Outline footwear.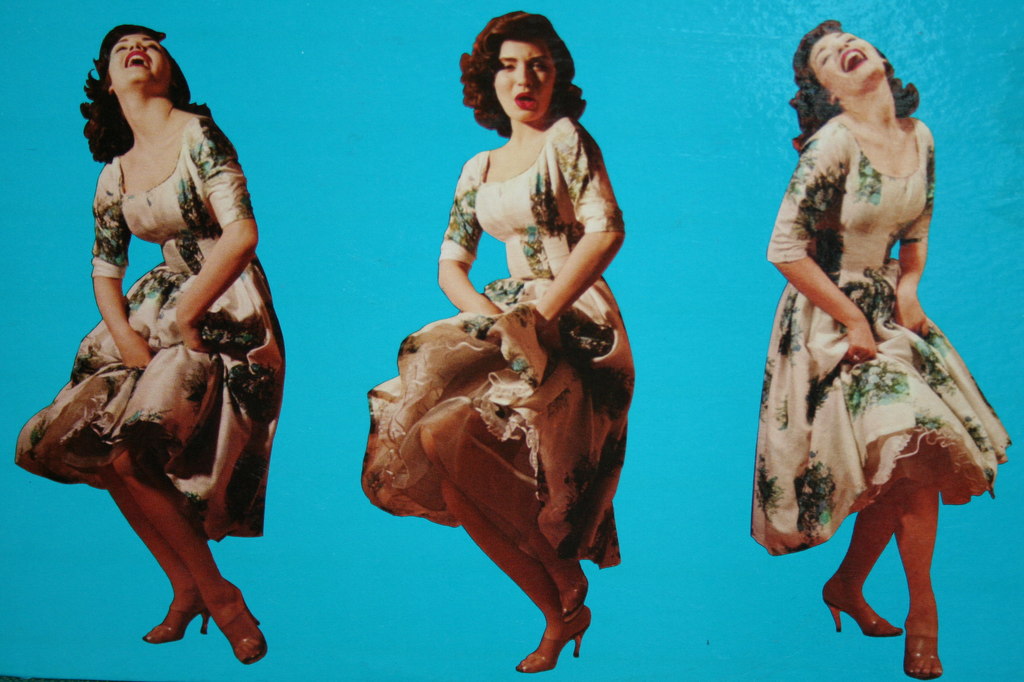
Outline: BBox(516, 609, 597, 674).
